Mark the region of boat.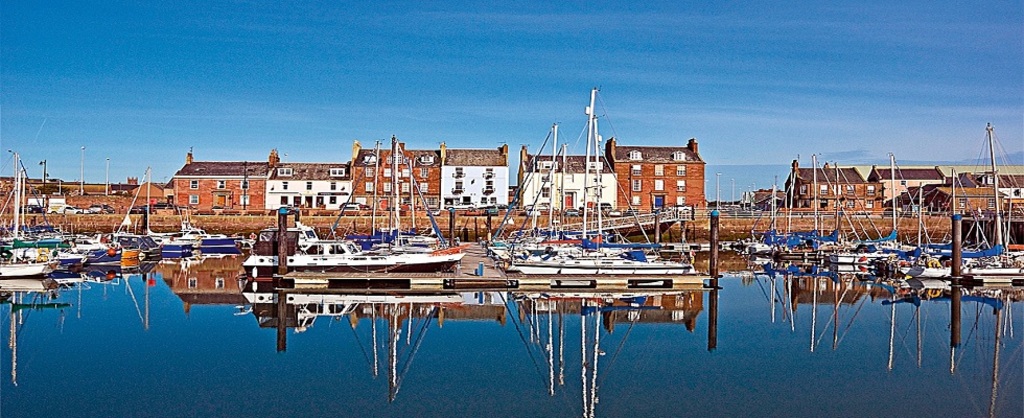
Region: box=[57, 248, 144, 270].
